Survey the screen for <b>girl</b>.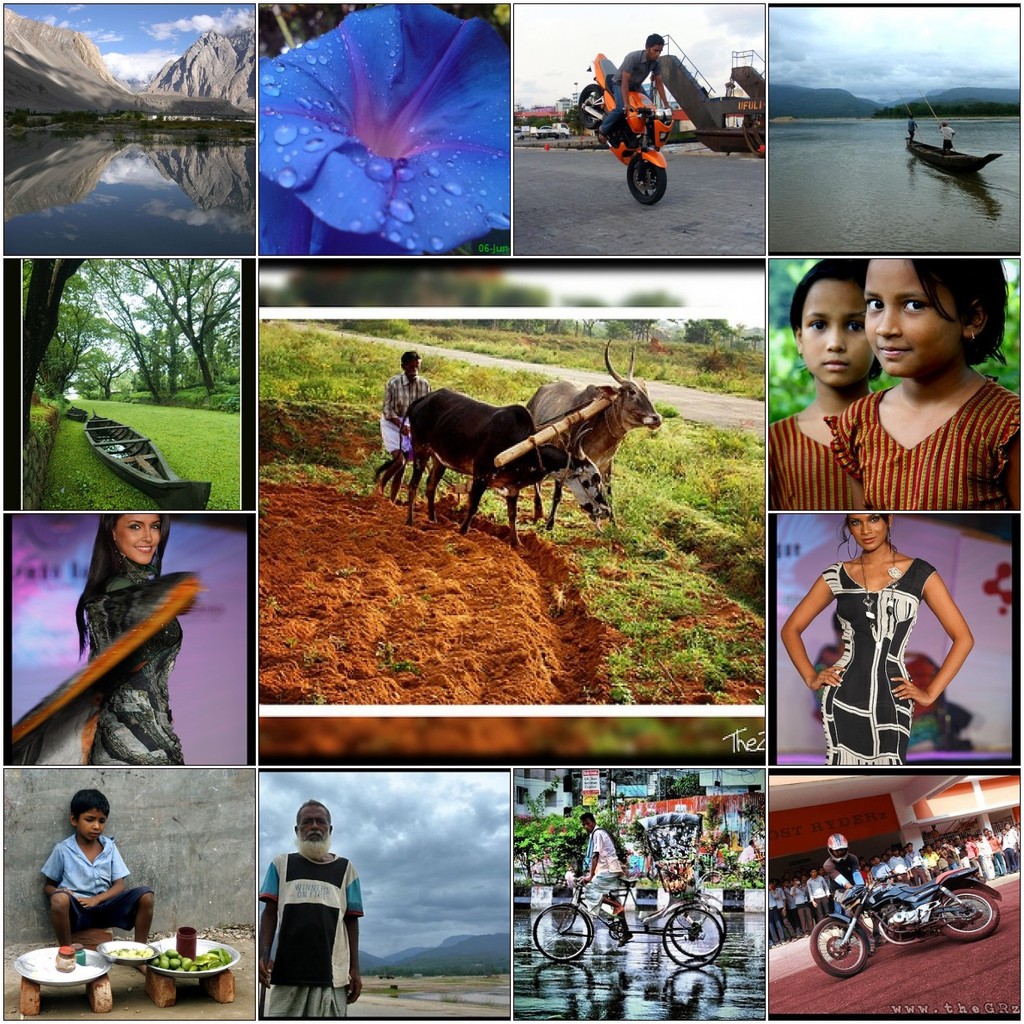
Survey found: [12,510,200,764].
